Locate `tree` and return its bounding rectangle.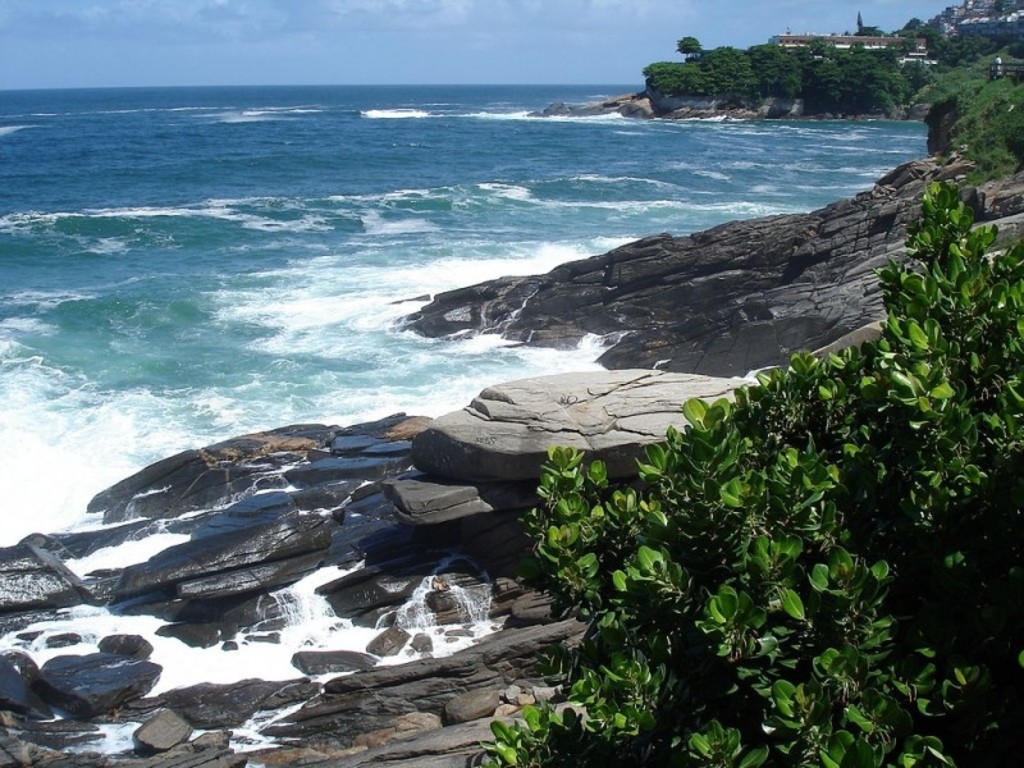
bbox=[461, 172, 1023, 767].
